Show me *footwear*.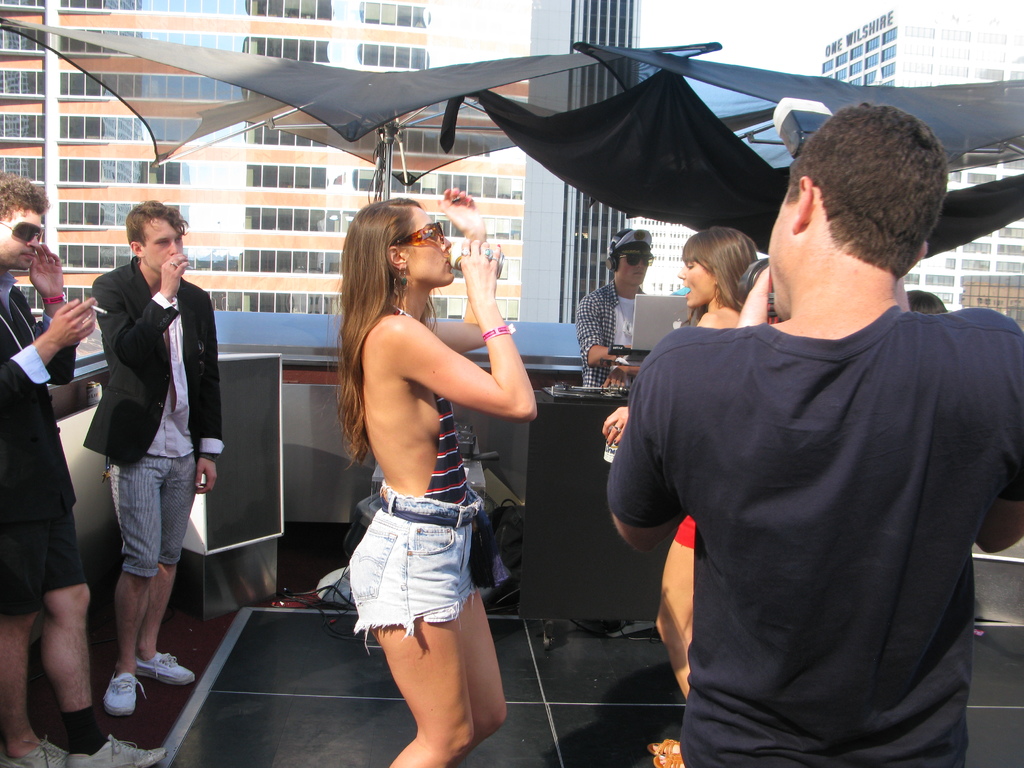
*footwear* is here: left=650, top=737, right=682, bottom=756.
